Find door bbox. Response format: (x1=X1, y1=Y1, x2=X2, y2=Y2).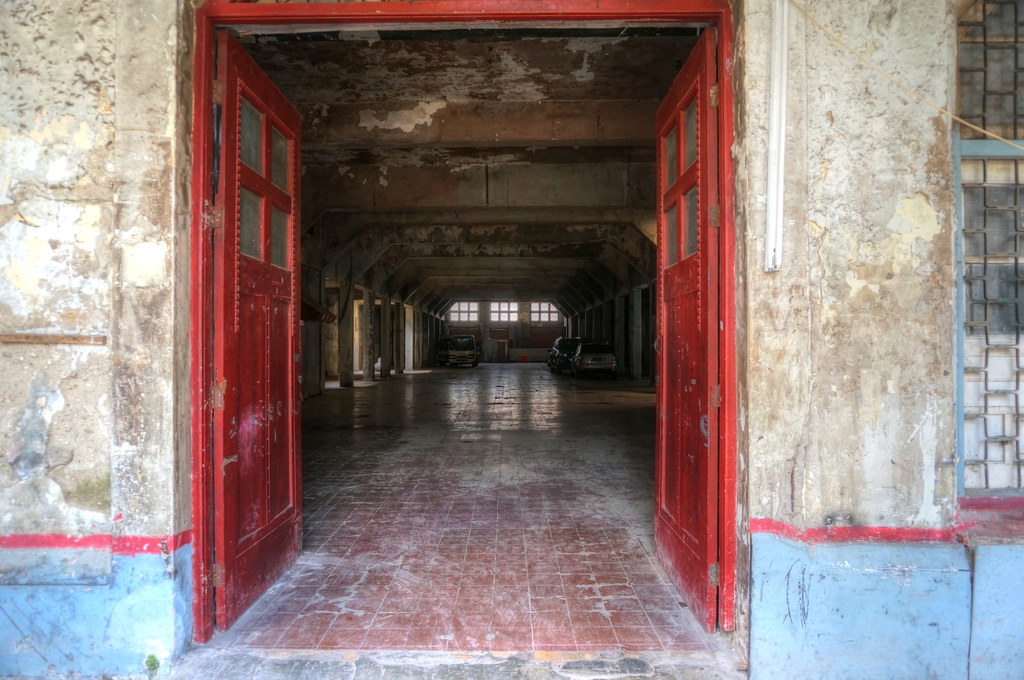
(x1=177, y1=17, x2=288, y2=629).
